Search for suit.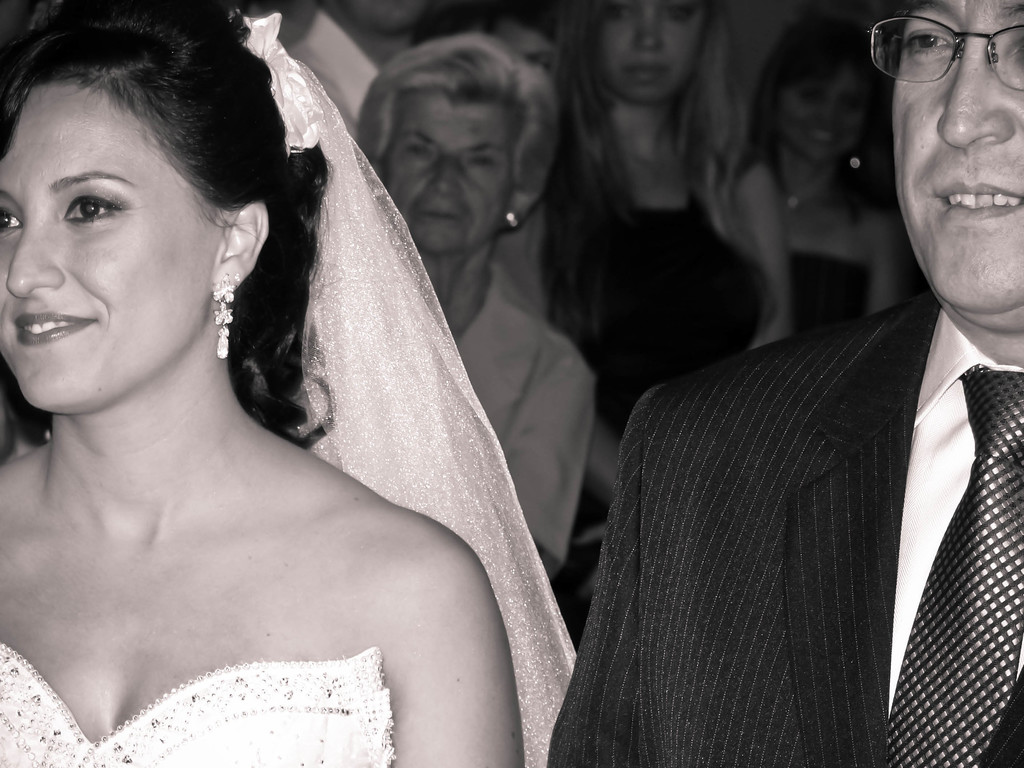
Found at x1=544, y1=289, x2=1023, y2=767.
